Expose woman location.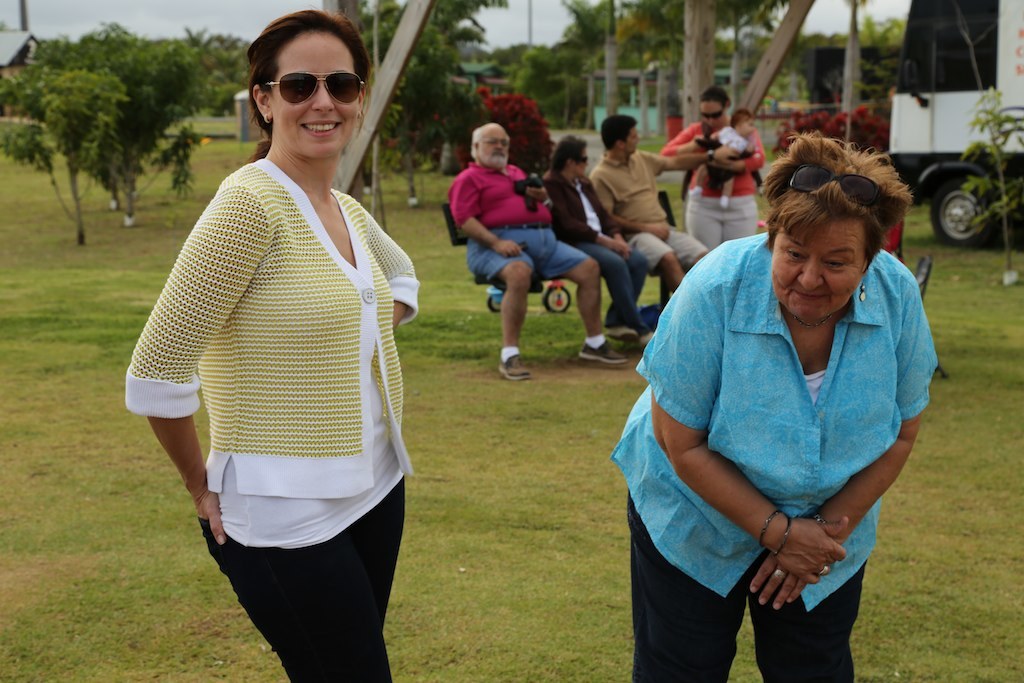
Exposed at l=116, t=24, r=445, b=644.
